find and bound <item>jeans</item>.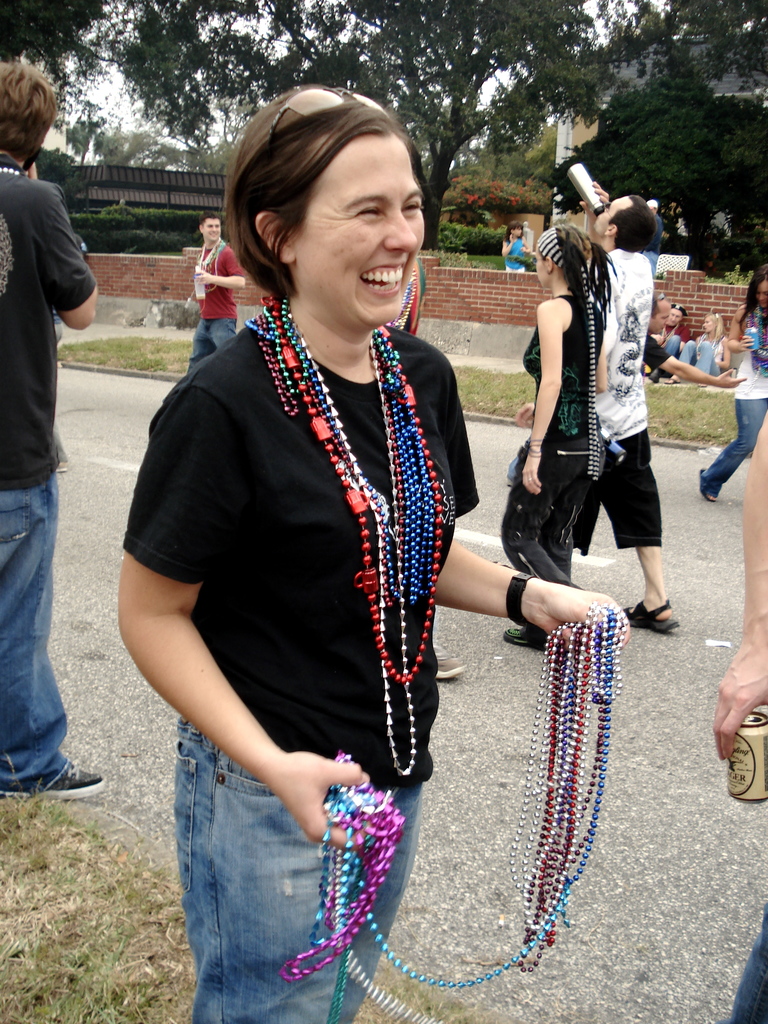
Bound: detection(187, 316, 229, 367).
